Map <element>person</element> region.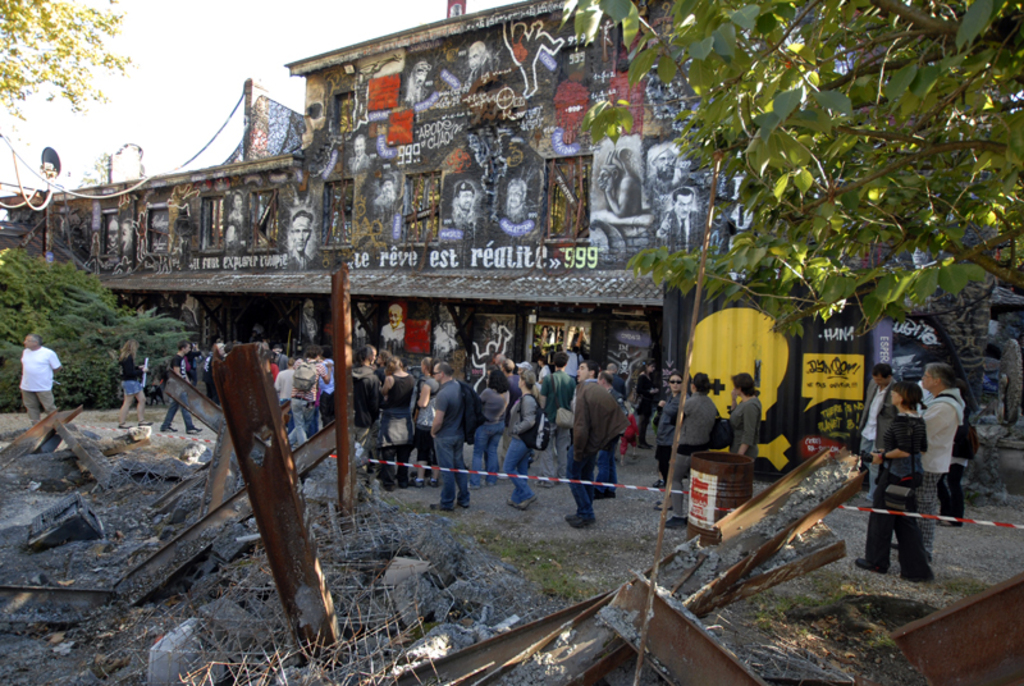
Mapped to bbox=[287, 205, 316, 267].
